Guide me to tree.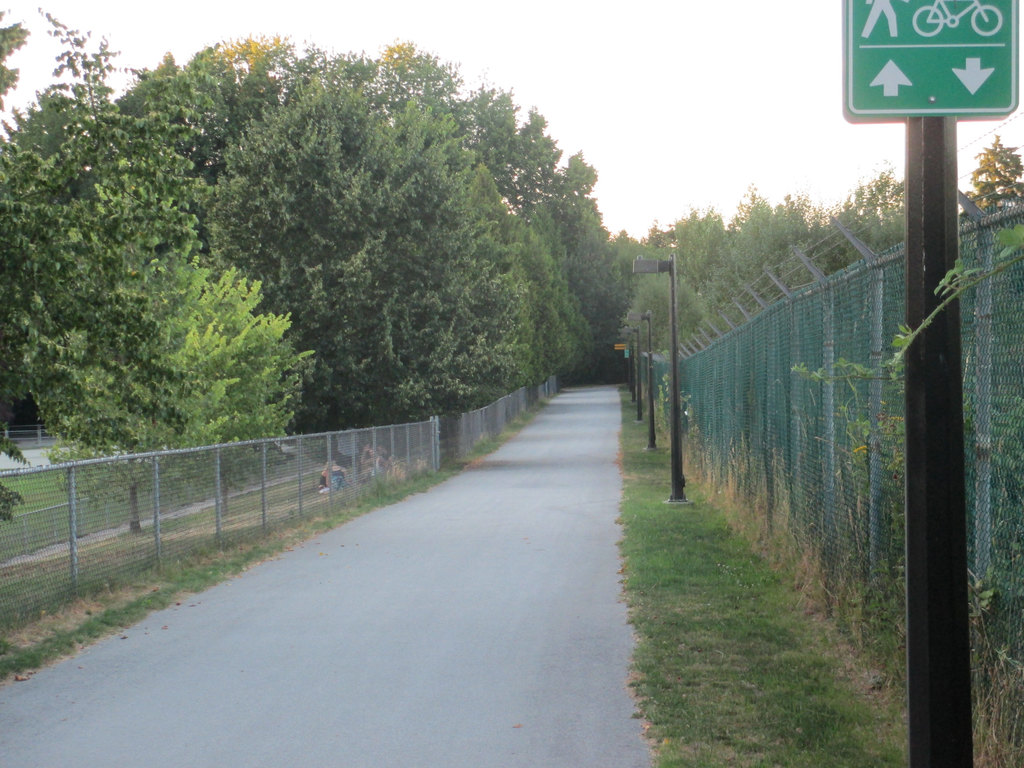
Guidance: bbox=[205, 54, 529, 433].
